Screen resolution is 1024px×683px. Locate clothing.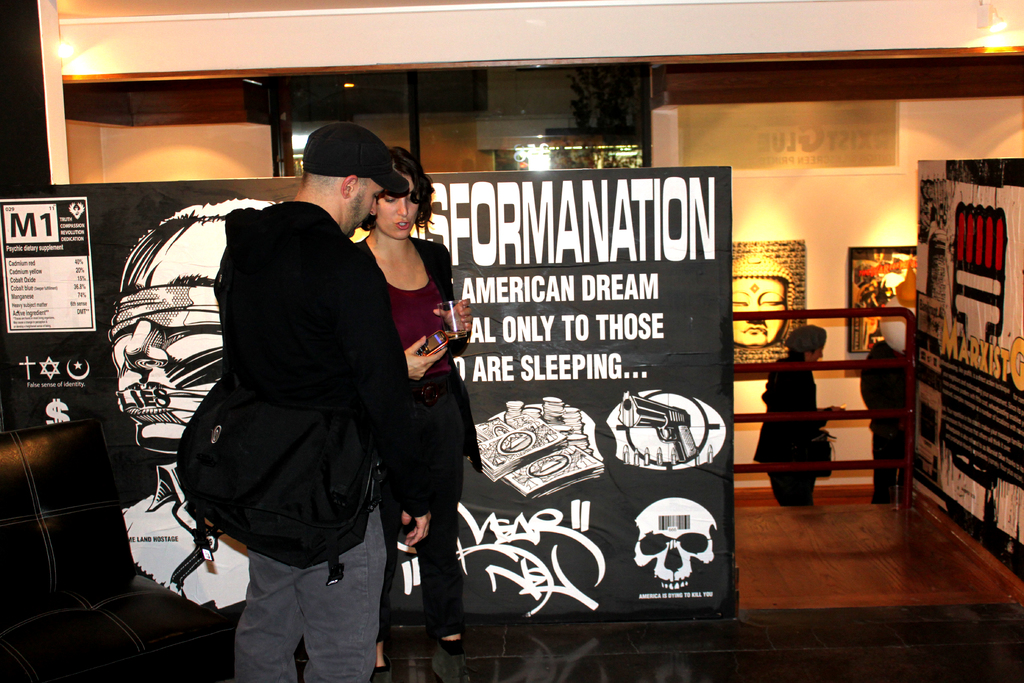
box=[755, 350, 820, 508].
